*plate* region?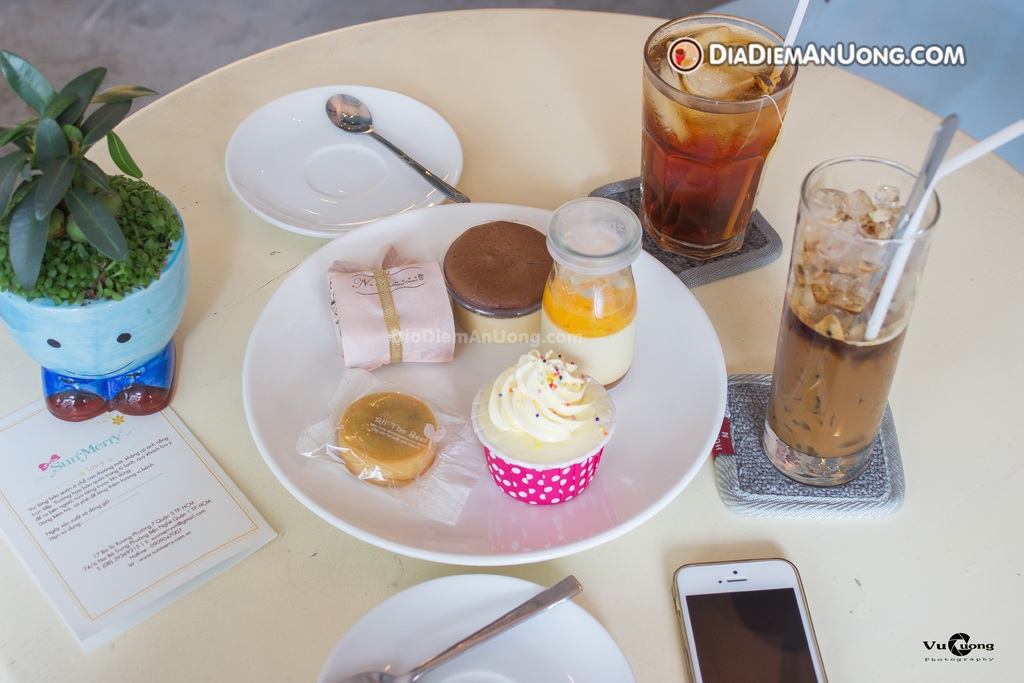
bbox(244, 184, 744, 572)
